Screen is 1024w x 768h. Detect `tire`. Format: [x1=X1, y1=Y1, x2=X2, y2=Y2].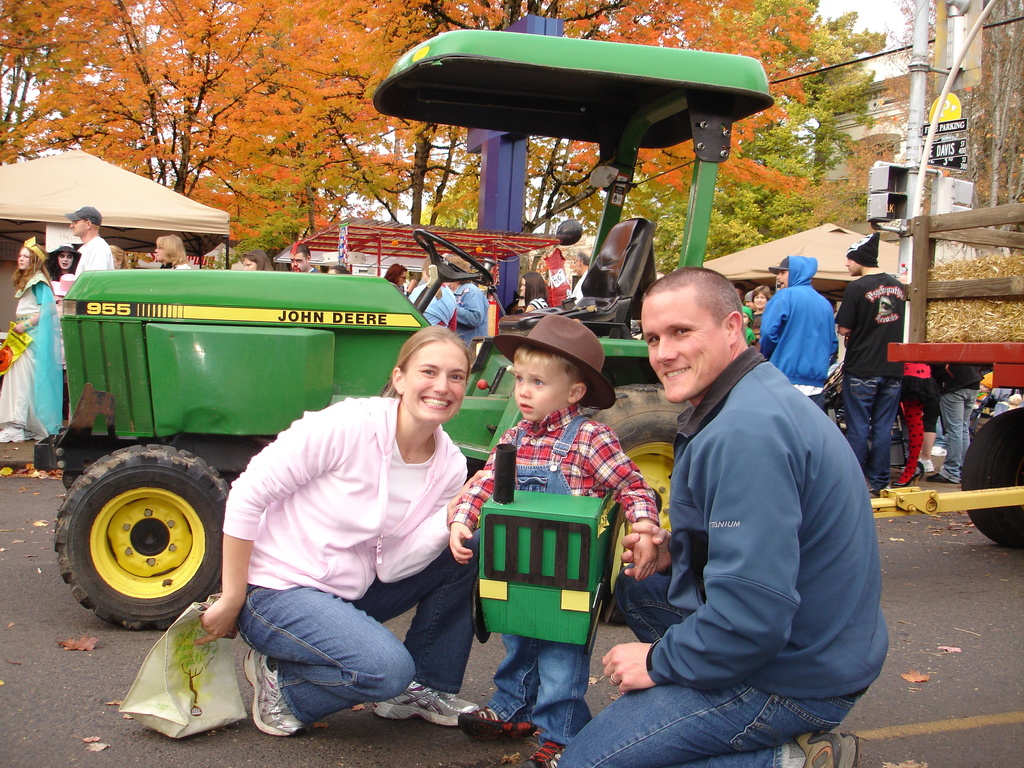
[x1=50, y1=442, x2=234, y2=639].
